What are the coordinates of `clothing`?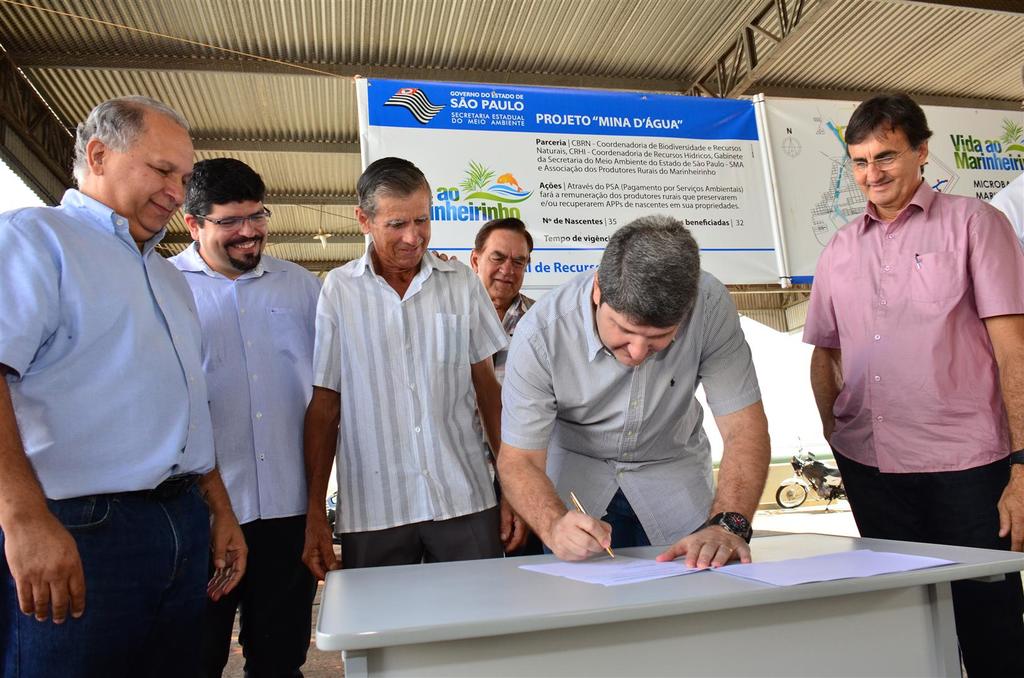
488/287/545/379.
